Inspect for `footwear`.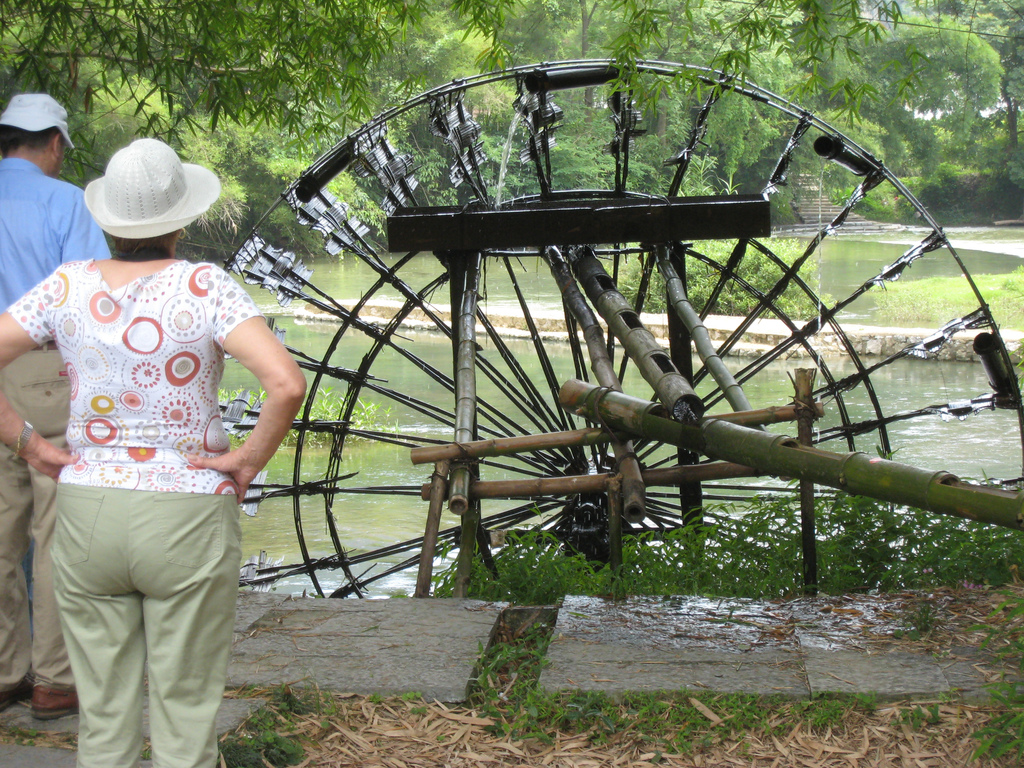
Inspection: 33:685:68:720.
